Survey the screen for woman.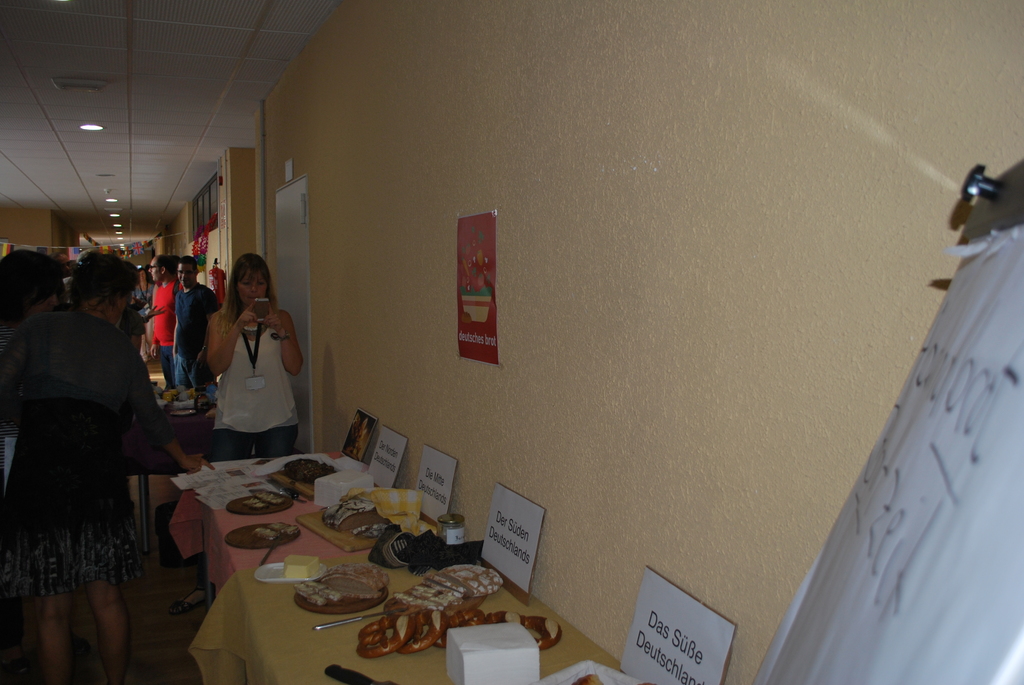
Survey found: locate(206, 251, 308, 466).
